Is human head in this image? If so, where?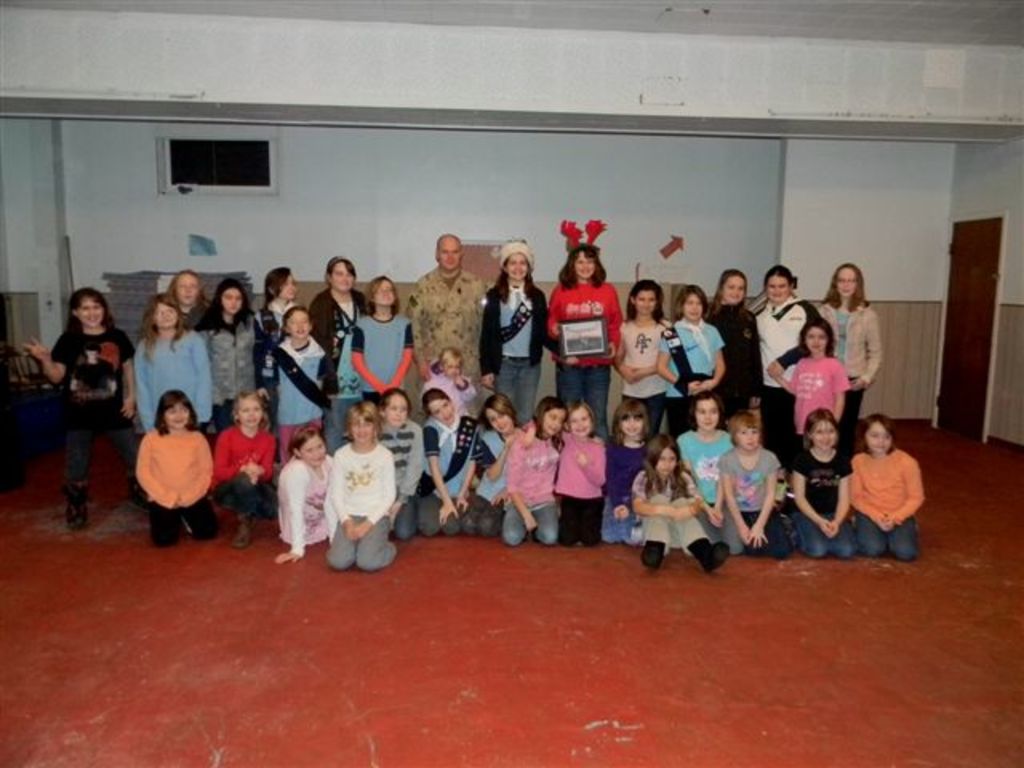
Yes, at <box>229,394,267,429</box>.
